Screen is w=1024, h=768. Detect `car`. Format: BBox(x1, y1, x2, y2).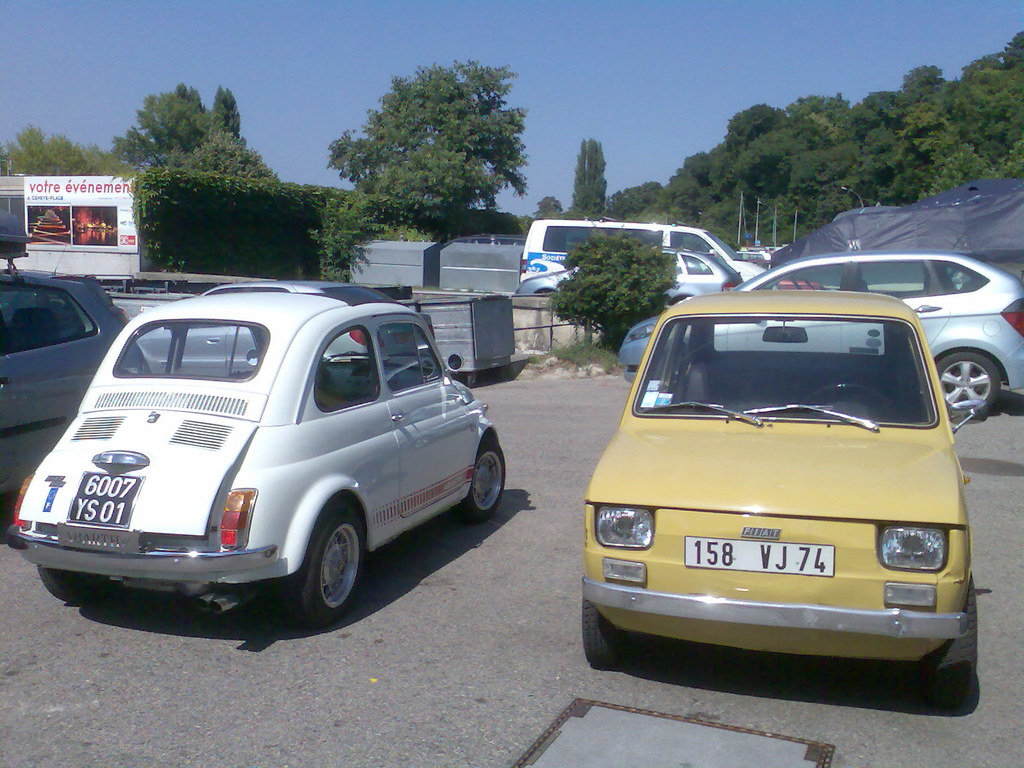
BBox(612, 254, 1023, 418).
